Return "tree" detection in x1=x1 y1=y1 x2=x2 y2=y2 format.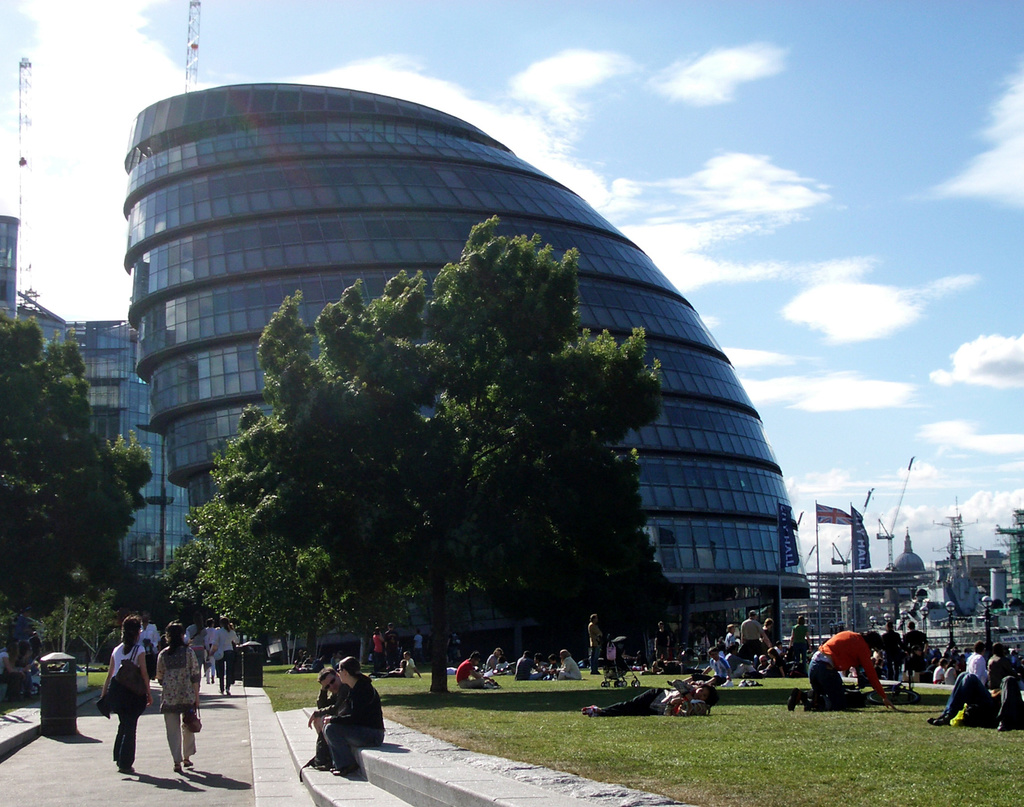
x1=0 y1=311 x2=161 y2=656.
